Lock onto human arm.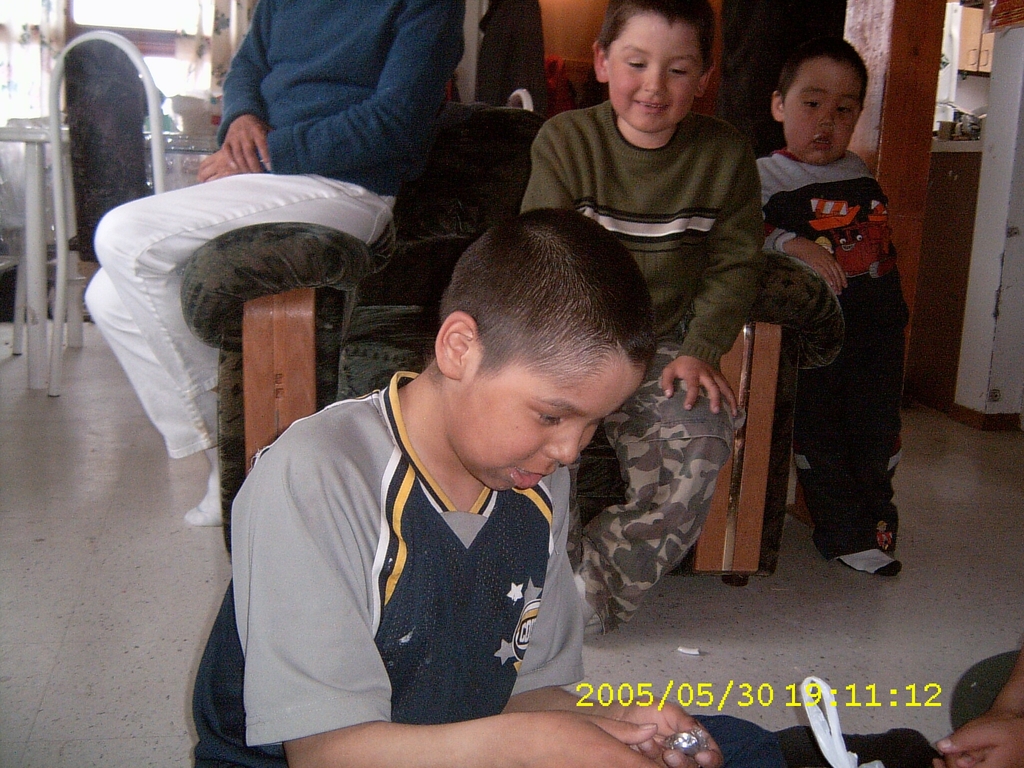
Locked: bbox=[936, 718, 1023, 767].
